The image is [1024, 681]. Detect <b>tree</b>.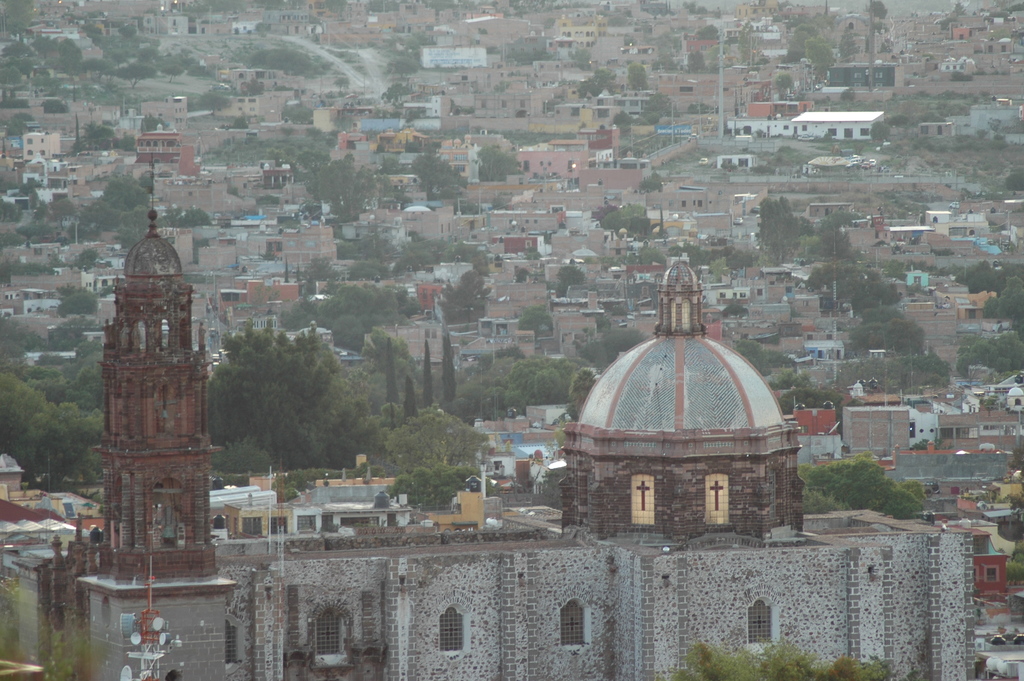
Detection: <bbox>1, 94, 33, 110</bbox>.
